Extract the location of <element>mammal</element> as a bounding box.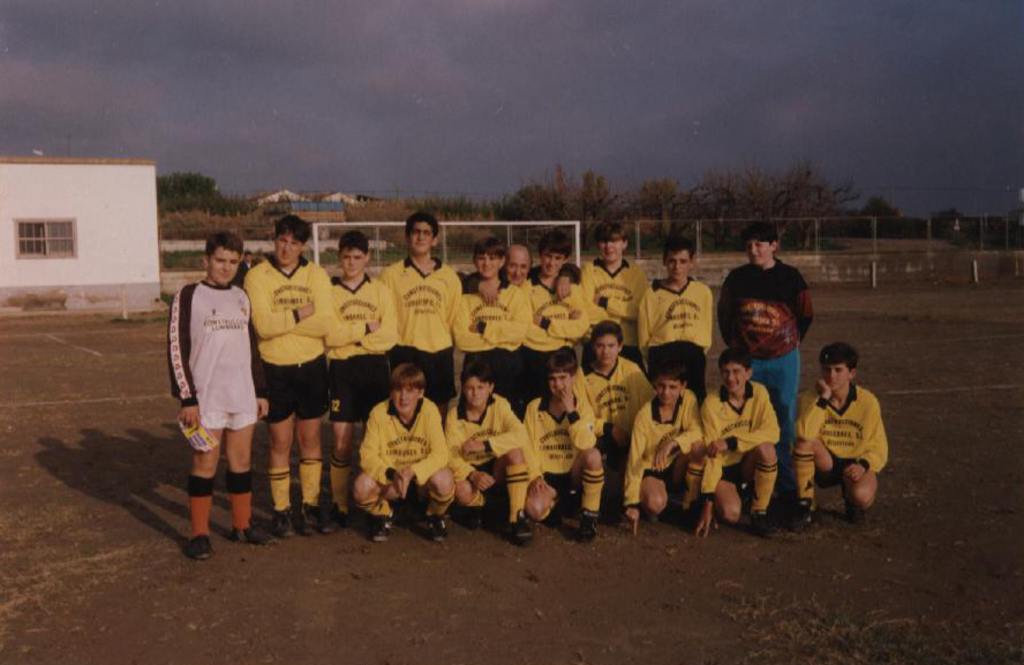
rect(578, 221, 654, 375).
